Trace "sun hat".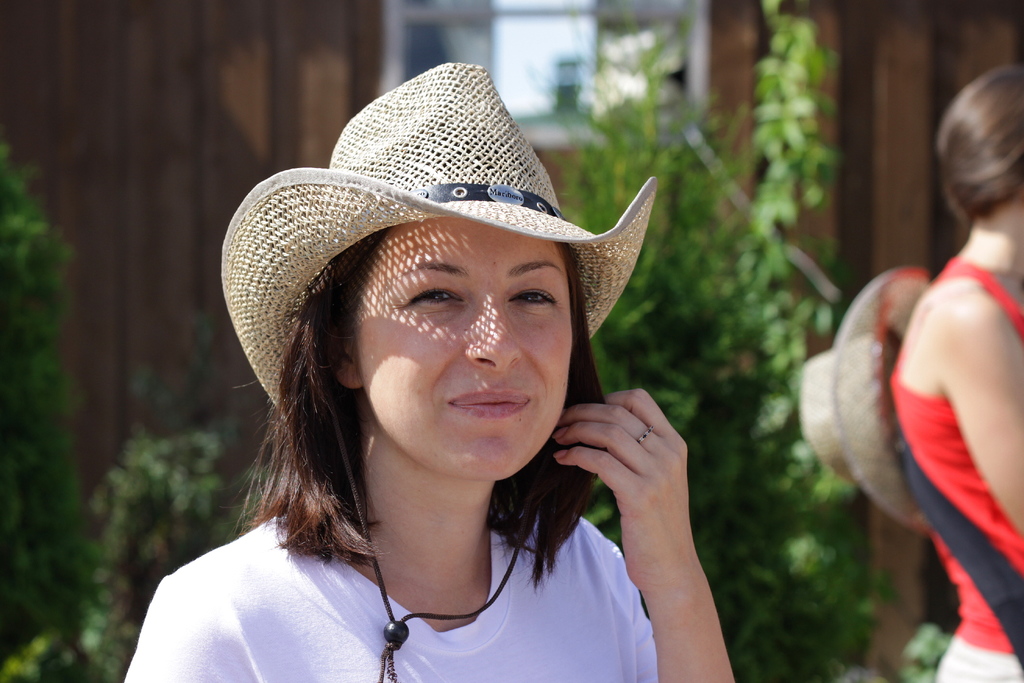
Traced to [793,267,934,537].
